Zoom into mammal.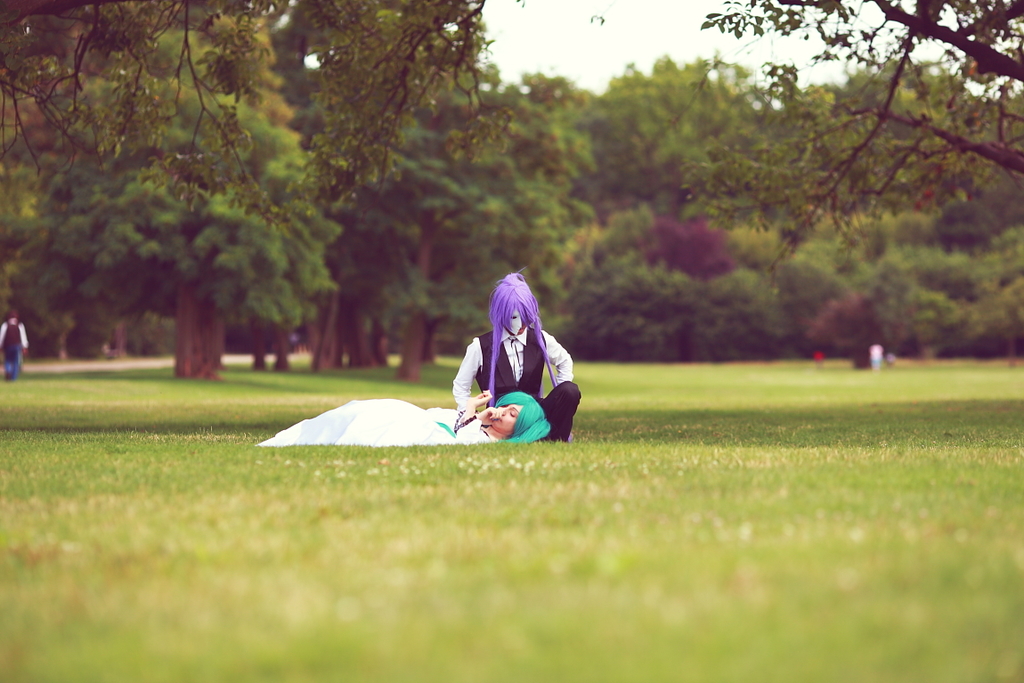
Zoom target: pyautogui.locateOnScreen(254, 391, 549, 448).
